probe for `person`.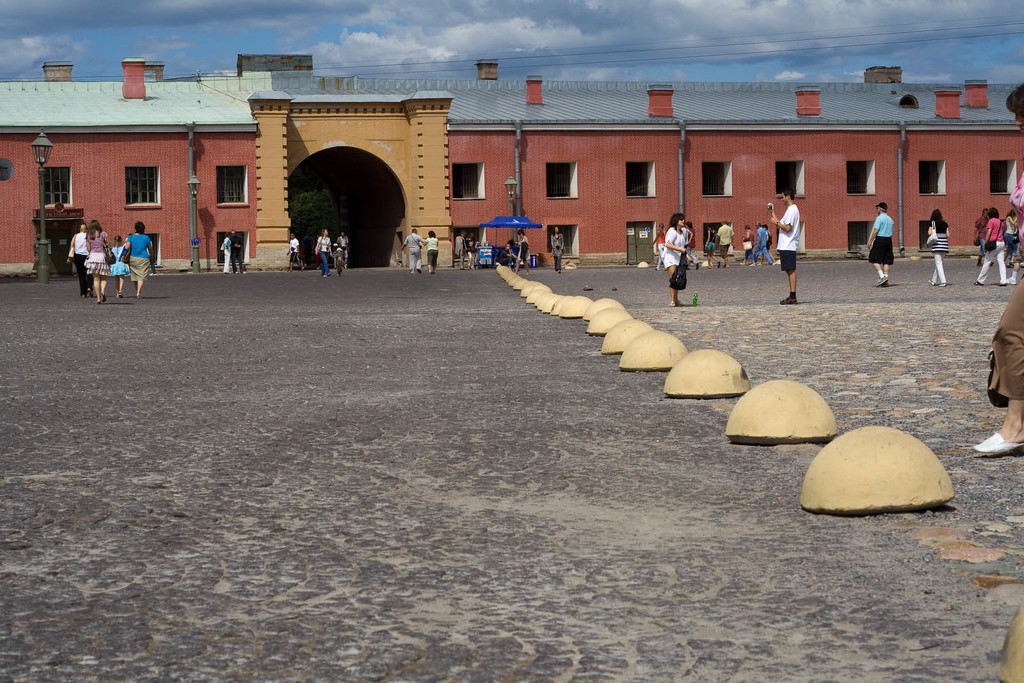
Probe result: (x1=868, y1=202, x2=897, y2=285).
